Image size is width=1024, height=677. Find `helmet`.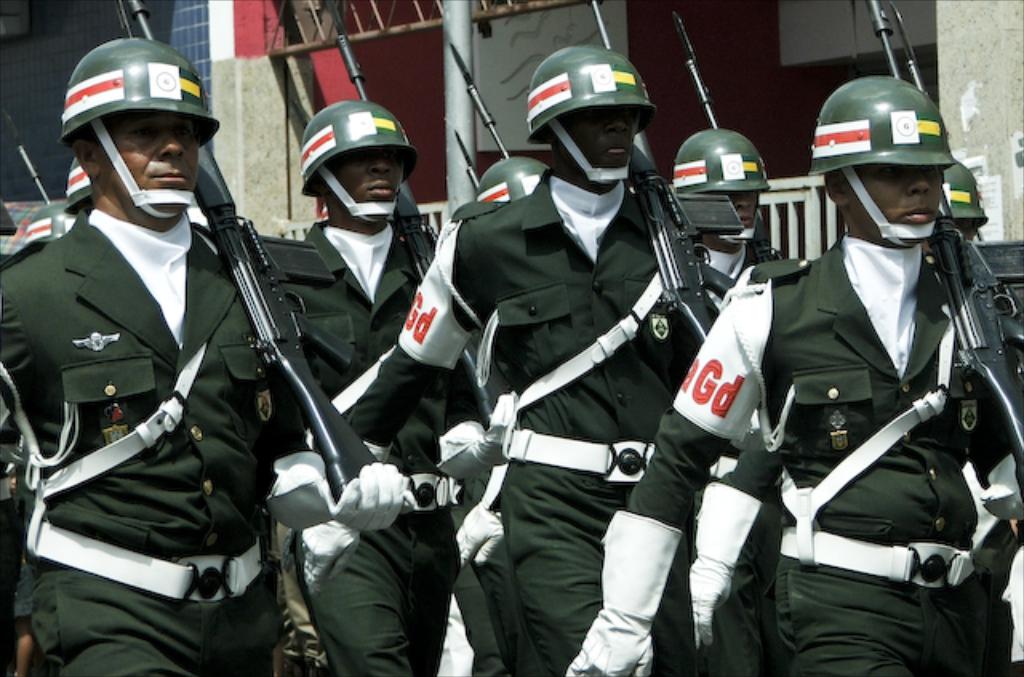
detection(806, 78, 976, 250).
